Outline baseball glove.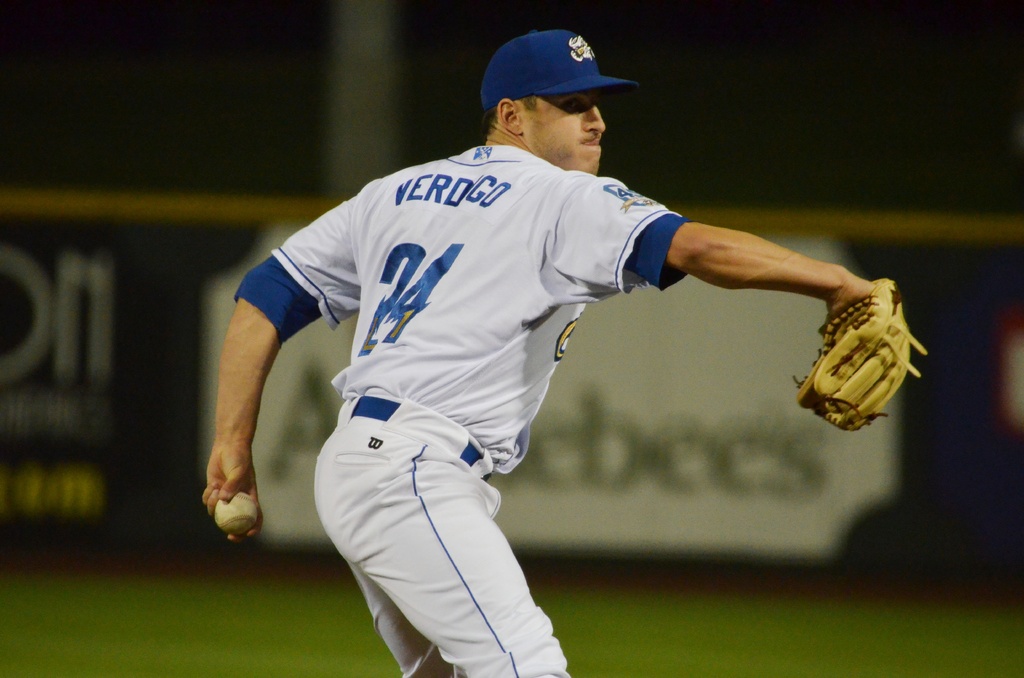
Outline: select_region(793, 273, 932, 435).
